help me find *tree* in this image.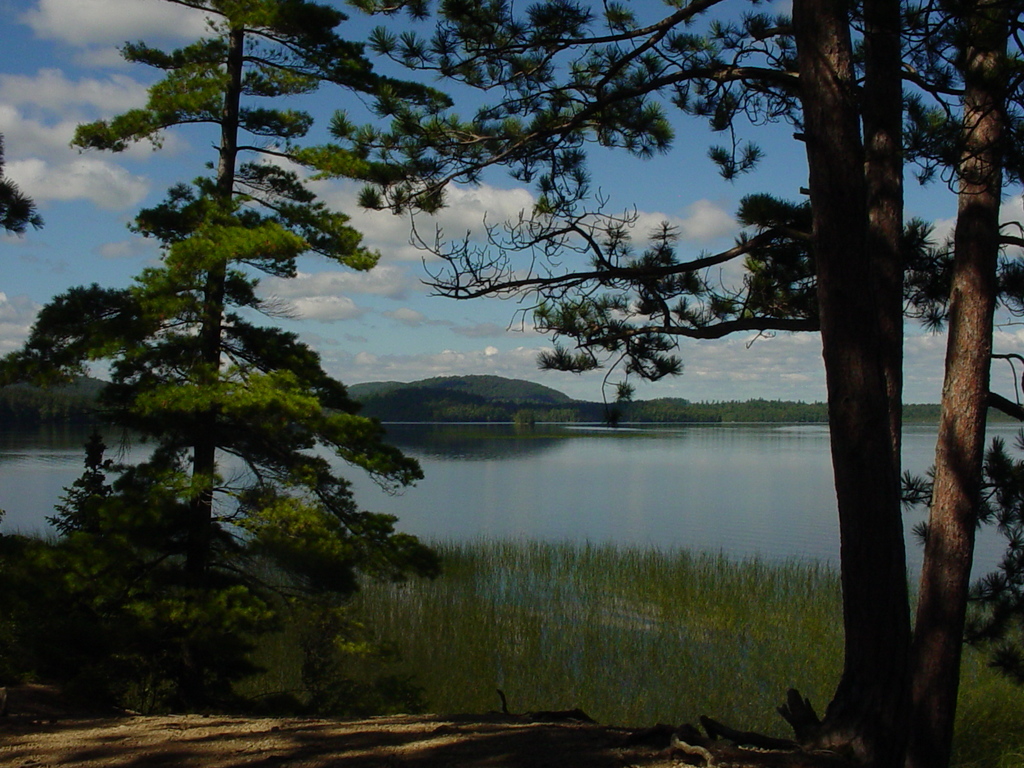
Found it: x1=888, y1=0, x2=1023, y2=747.
